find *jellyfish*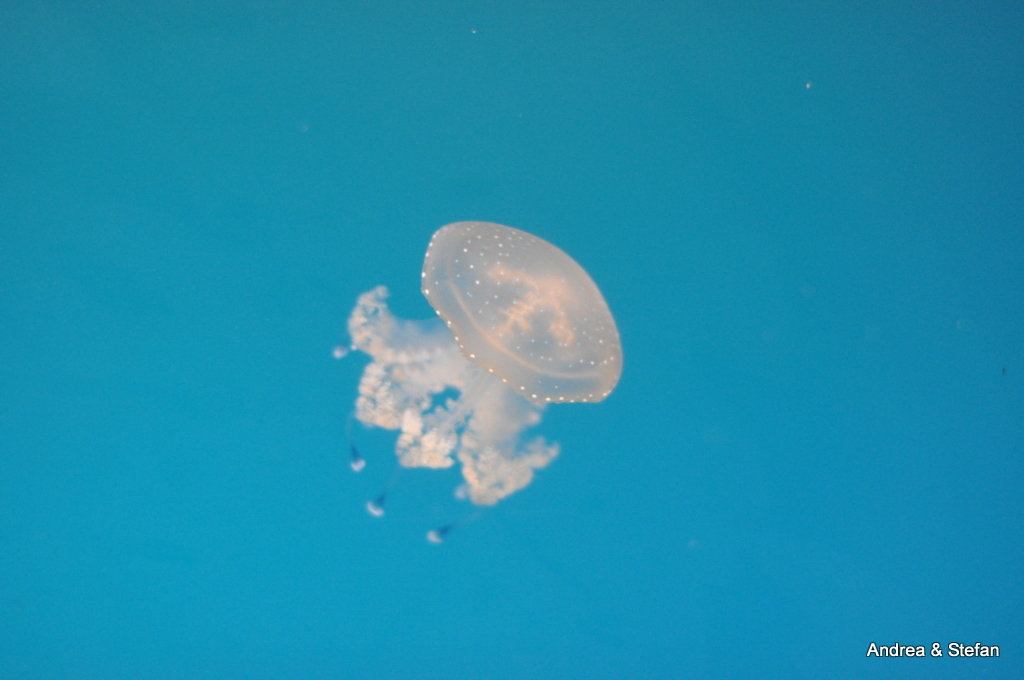
(338,217,635,511)
